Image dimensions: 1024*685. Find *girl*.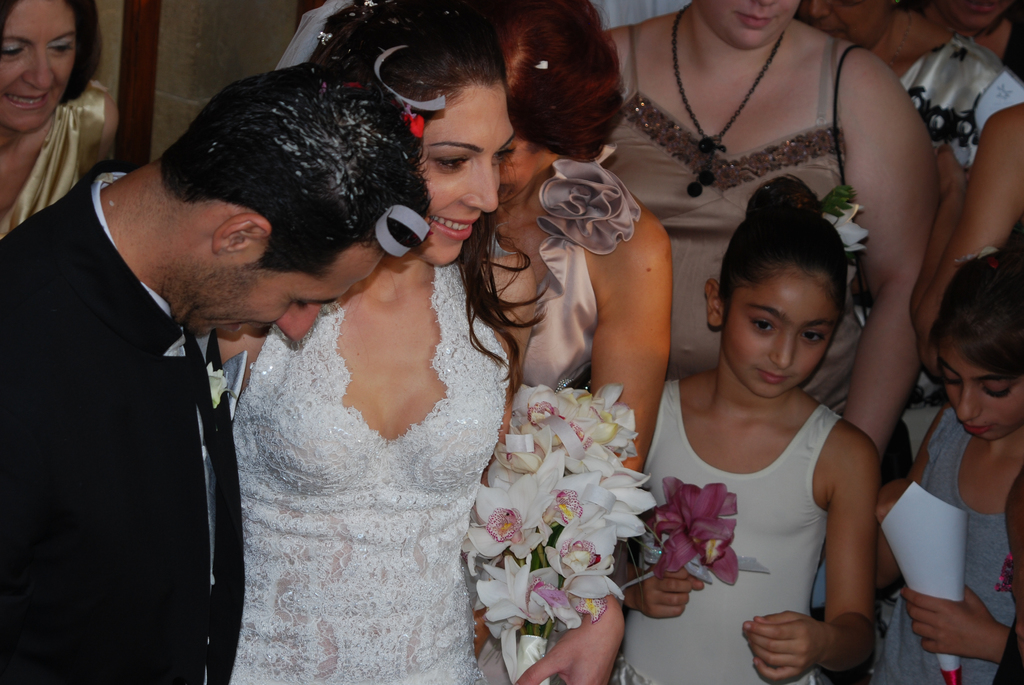
[x1=0, y1=0, x2=124, y2=245].
